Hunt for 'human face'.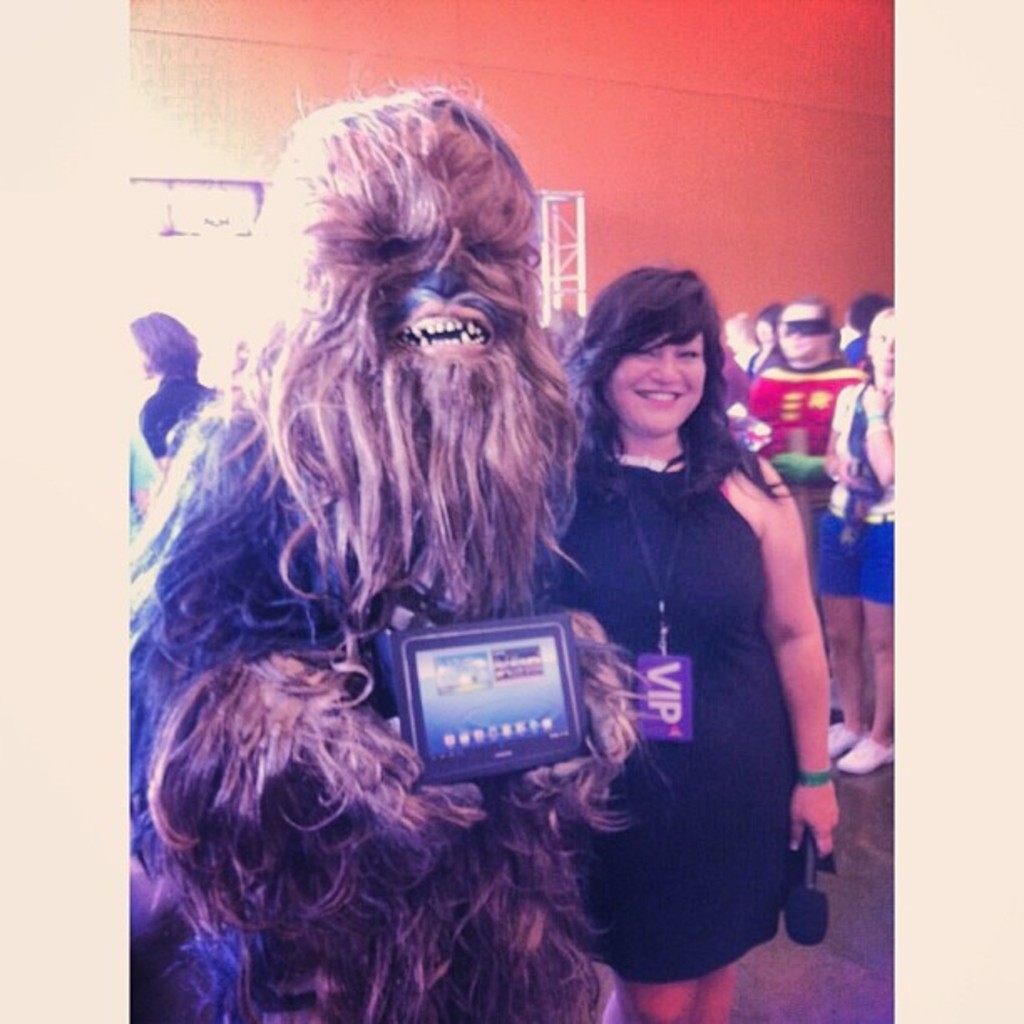
Hunted down at rect(602, 331, 708, 430).
